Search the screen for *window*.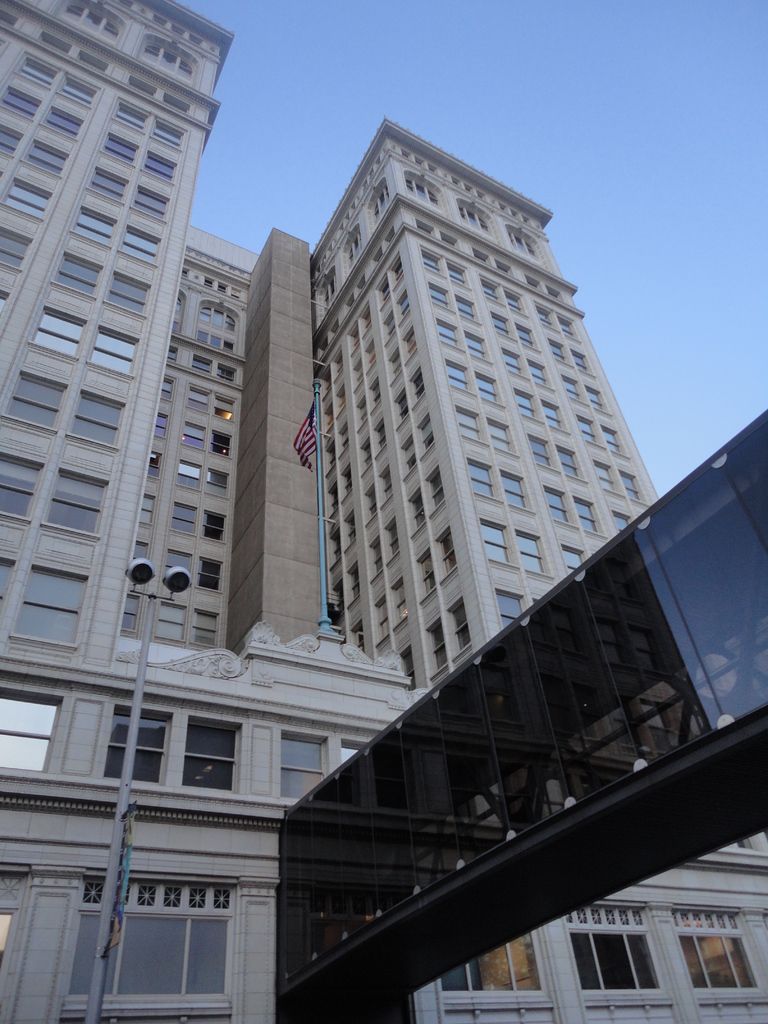
Found at bbox(452, 402, 487, 444).
